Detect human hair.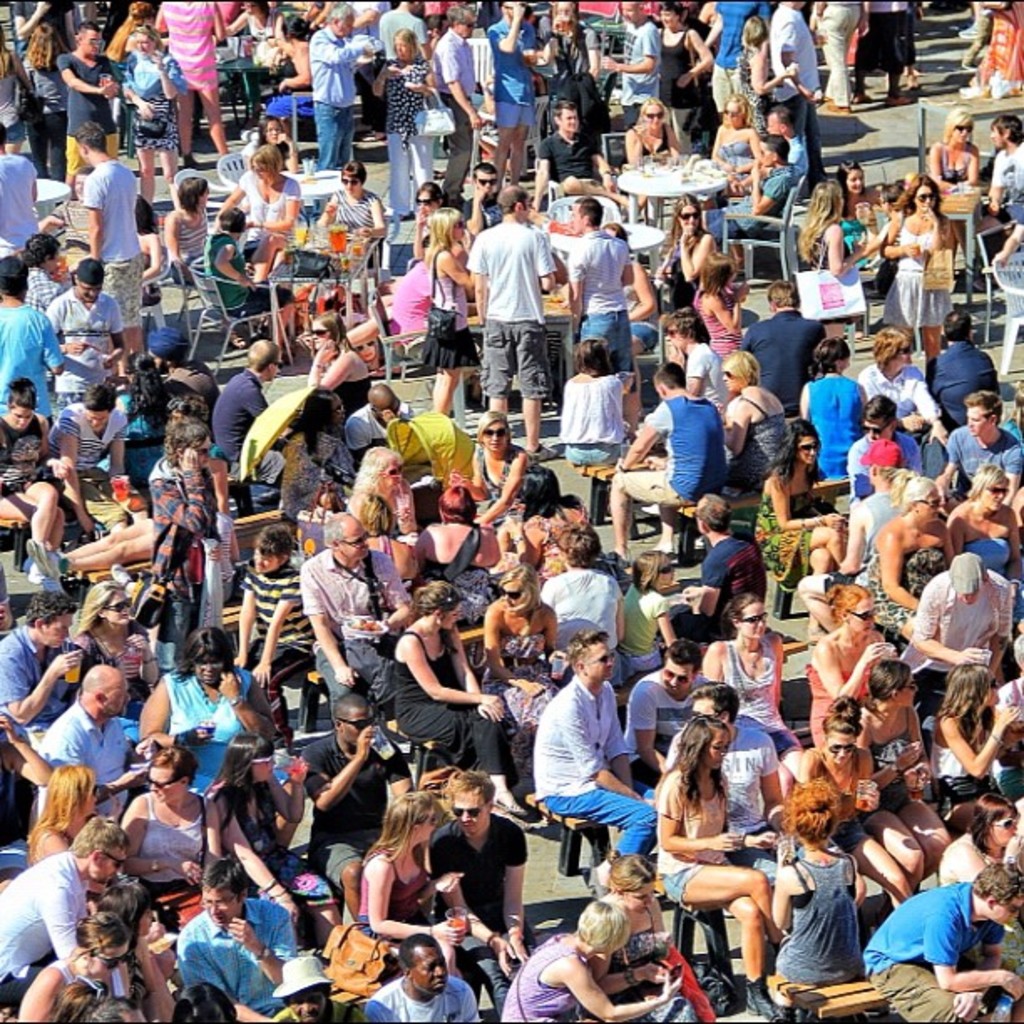
Detected at x1=688 y1=679 x2=738 y2=724.
